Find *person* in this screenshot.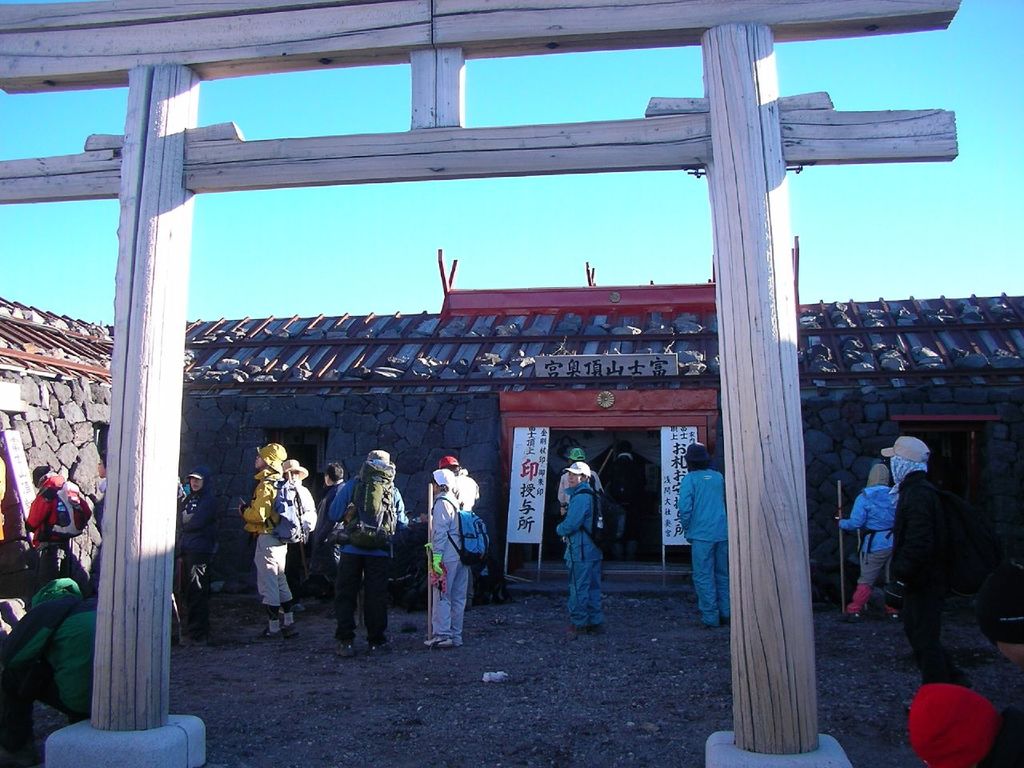
The bounding box for *person* is {"left": 871, "top": 434, "right": 966, "bottom": 684}.
